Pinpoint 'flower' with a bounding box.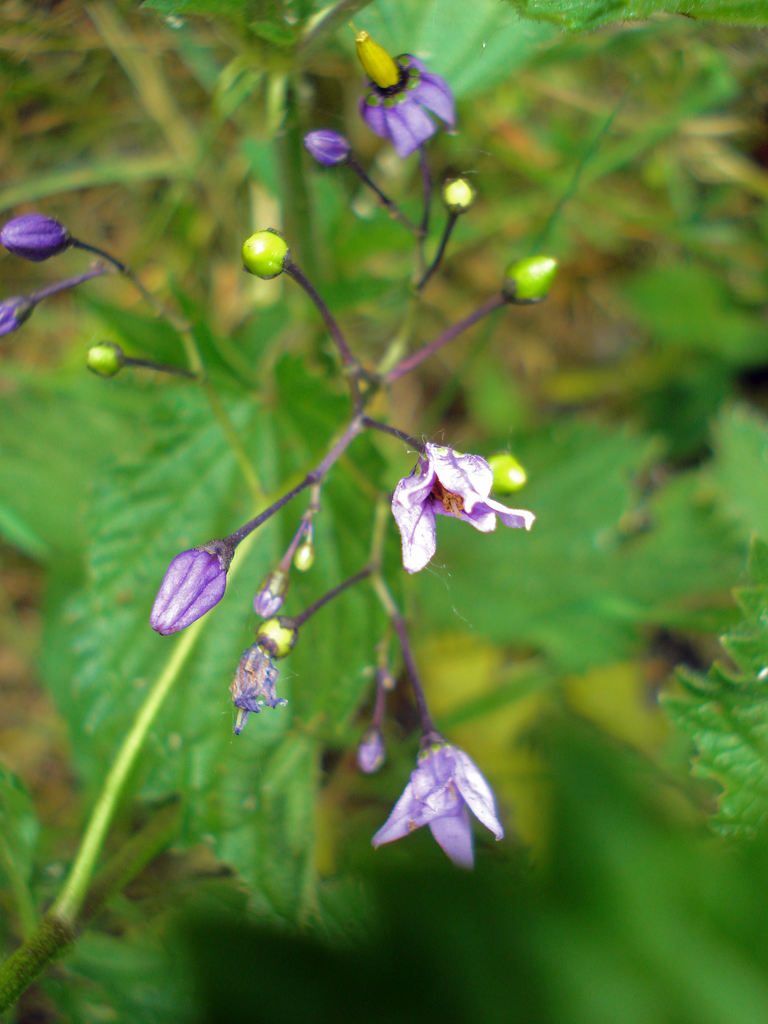
256, 568, 288, 619.
